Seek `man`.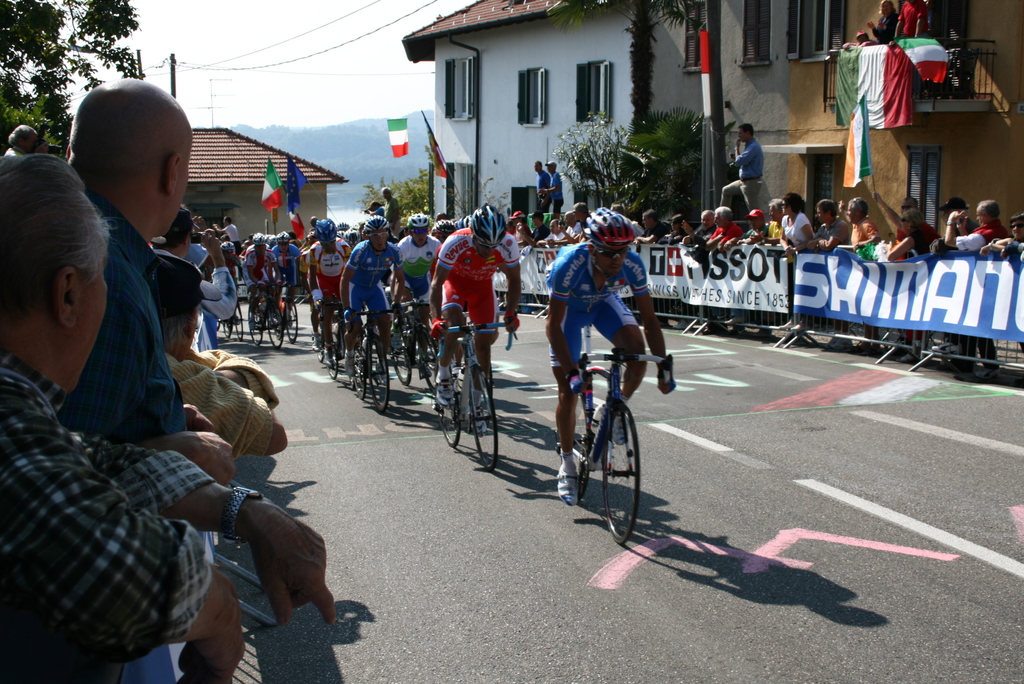
[x1=945, y1=198, x2=1008, y2=257].
